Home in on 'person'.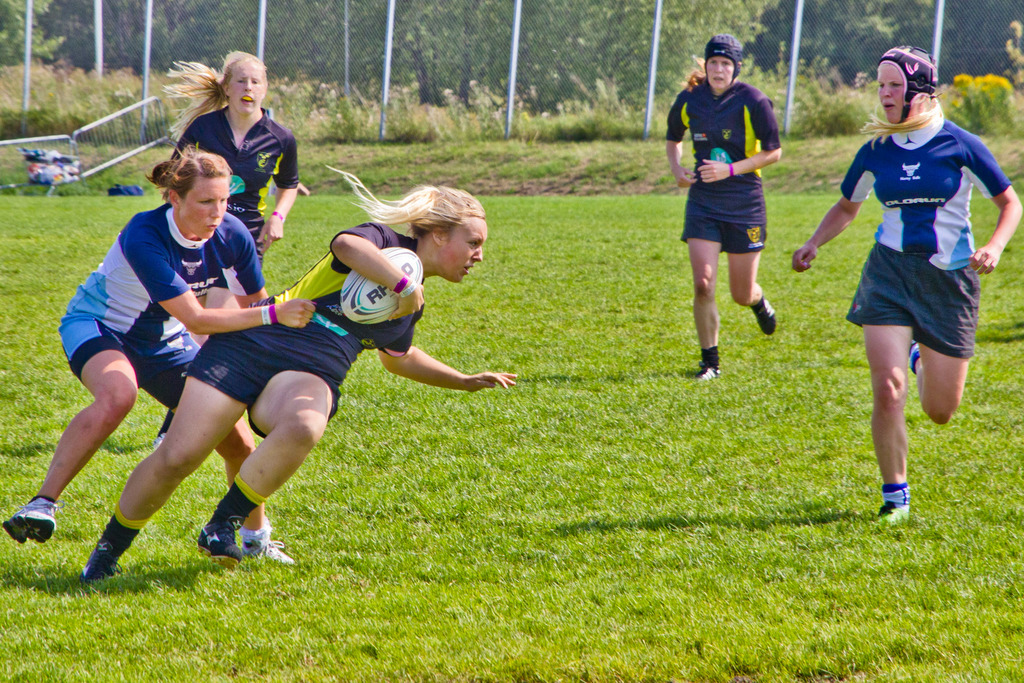
Homed in at (82, 168, 522, 577).
